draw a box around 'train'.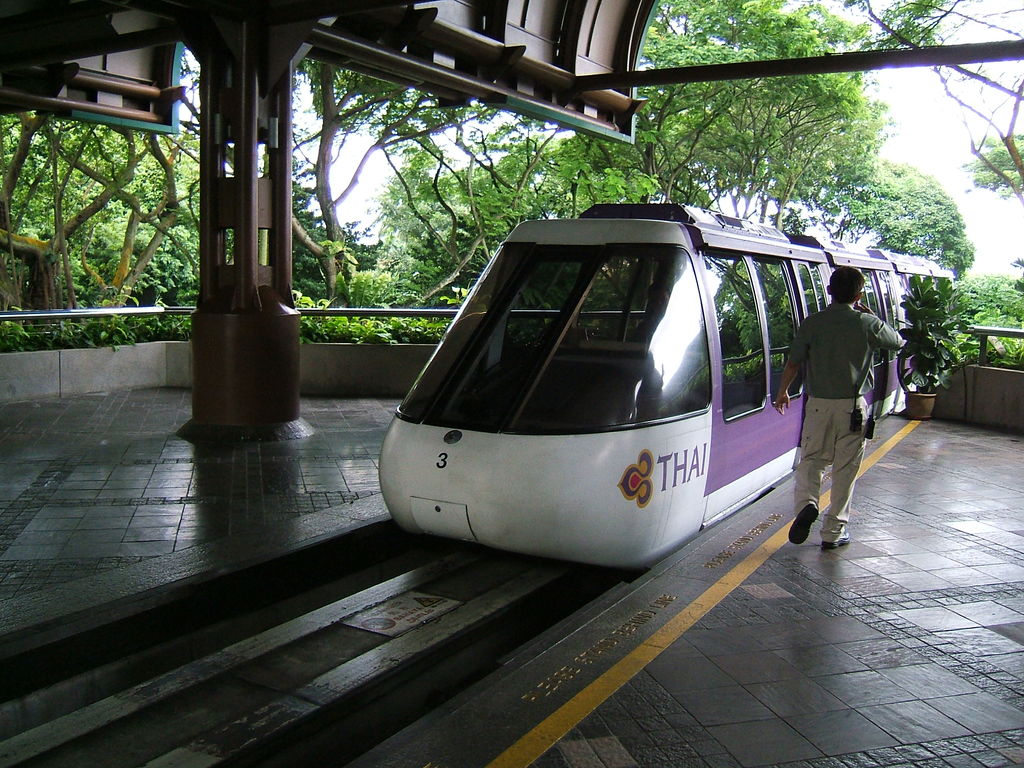
<bbox>381, 202, 953, 569</bbox>.
